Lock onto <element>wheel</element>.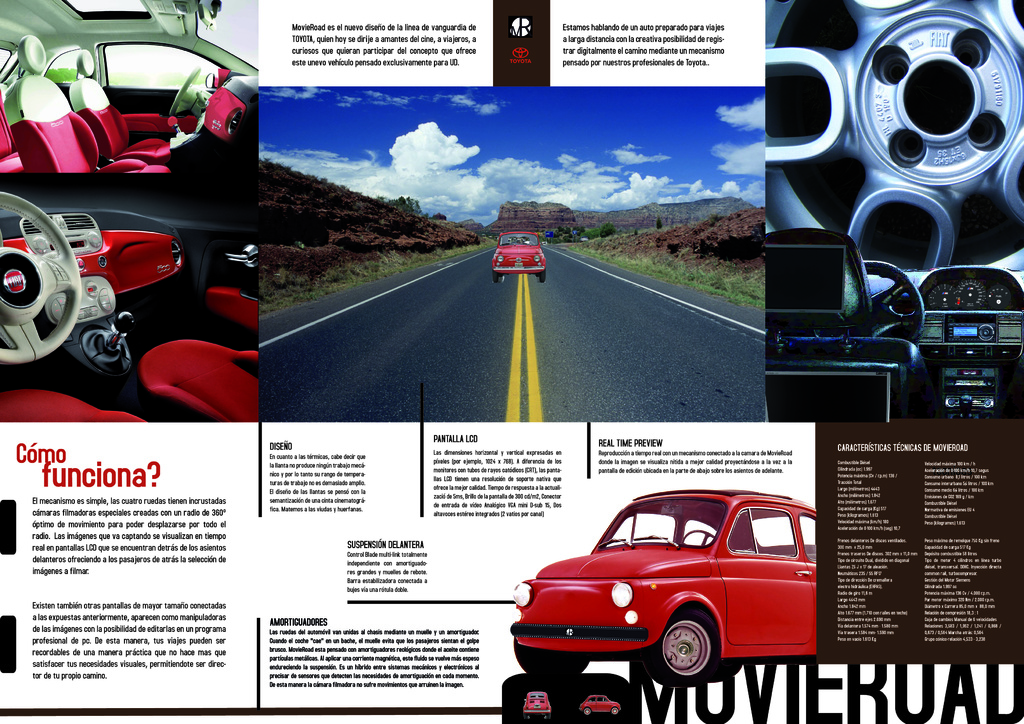
Locked: locate(860, 261, 925, 344).
